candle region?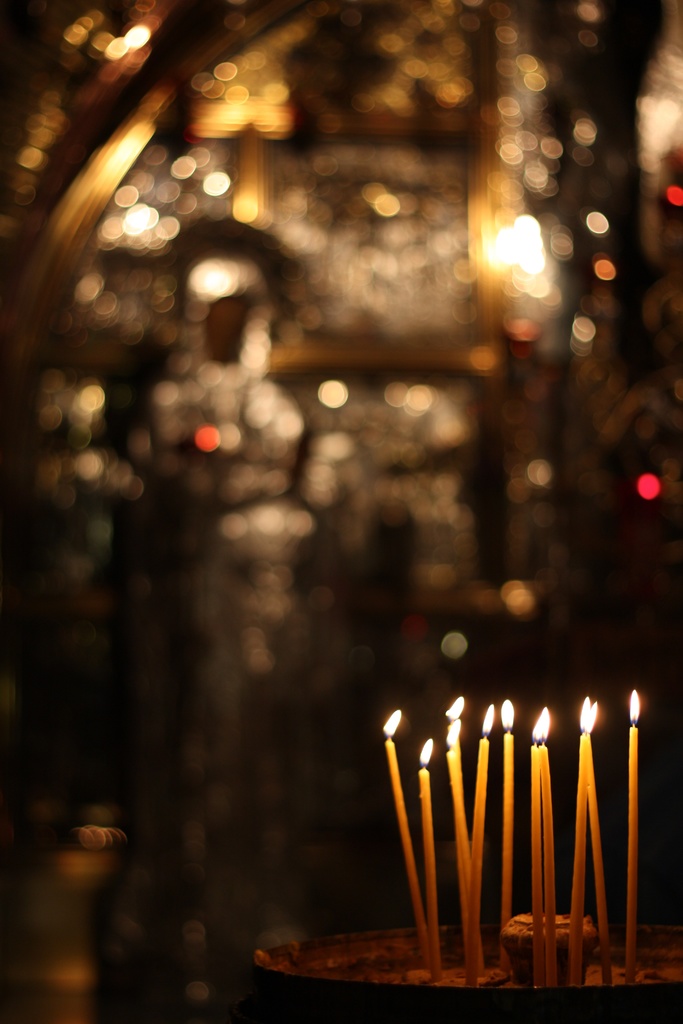
bbox=[502, 698, 516, 972]
